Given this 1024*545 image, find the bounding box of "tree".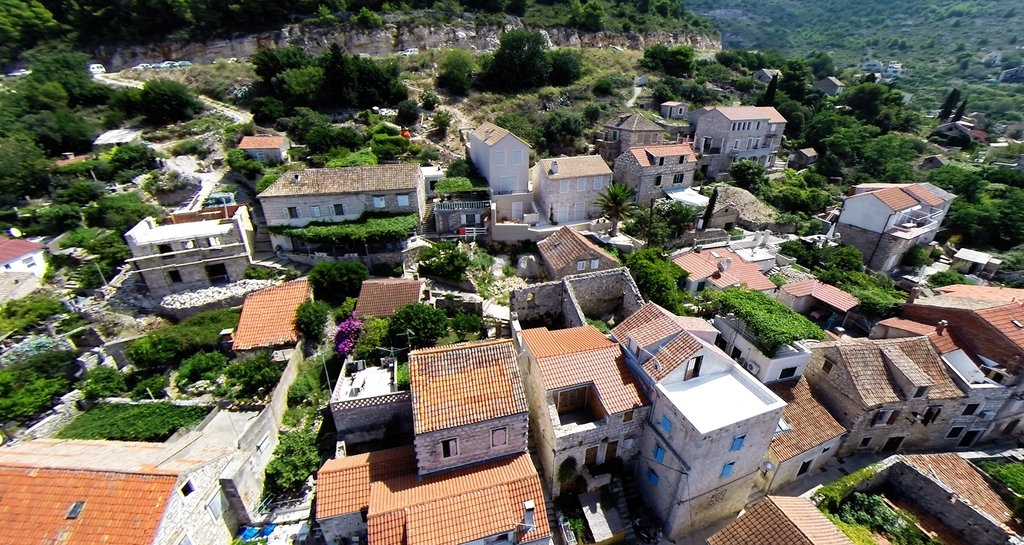
<region>8, 107, 101, 159</region>.
